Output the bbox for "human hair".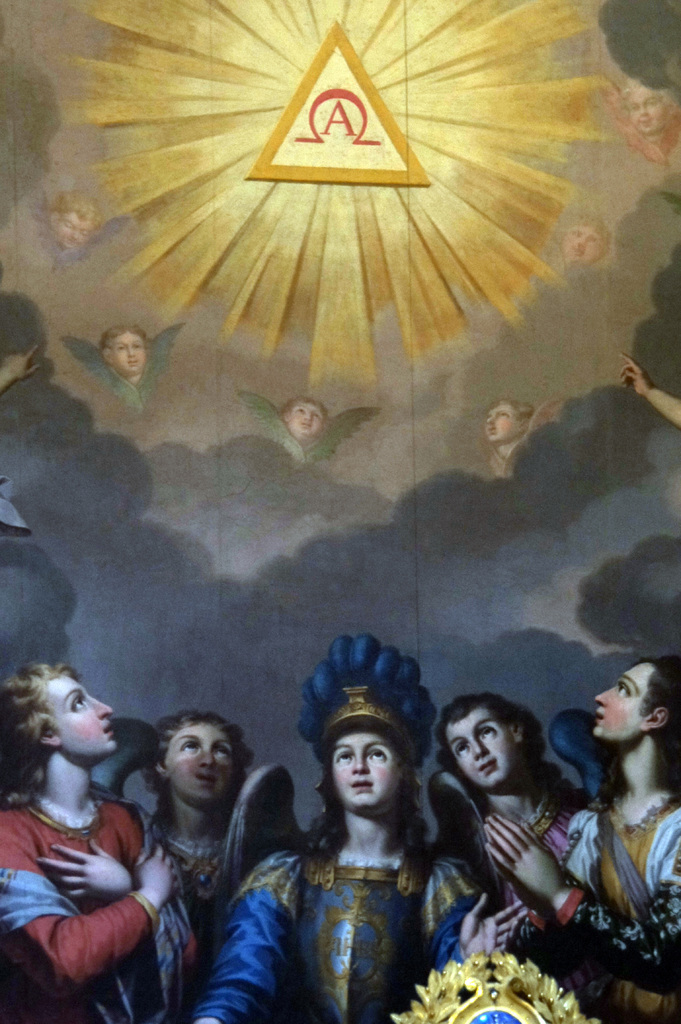
BBox(632, 648, 680, 760).
